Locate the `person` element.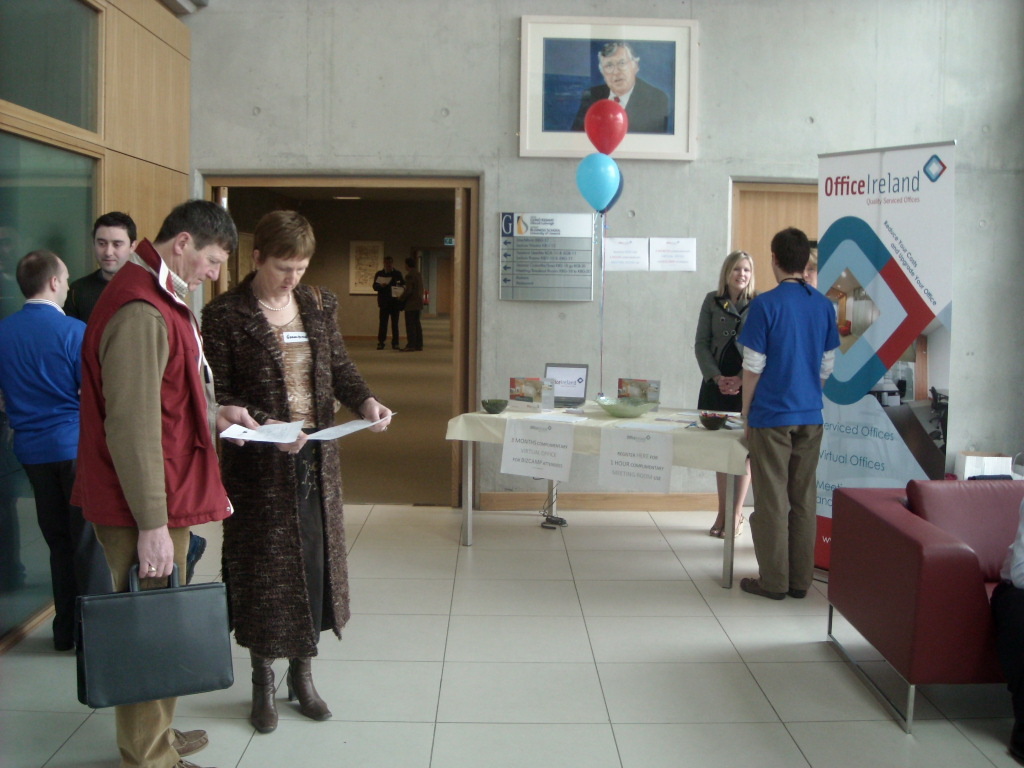
Element bbox: crop(12, 233, 119, 651).
